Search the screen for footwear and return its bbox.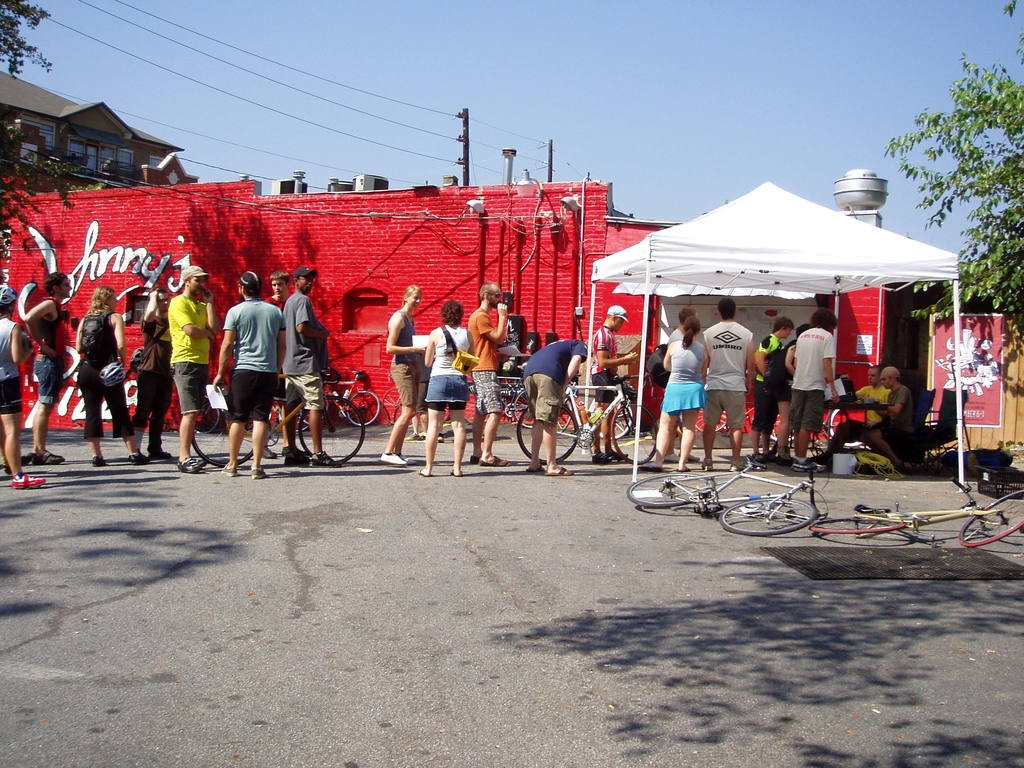
Found: bbox(221, 461, 237, 479).
